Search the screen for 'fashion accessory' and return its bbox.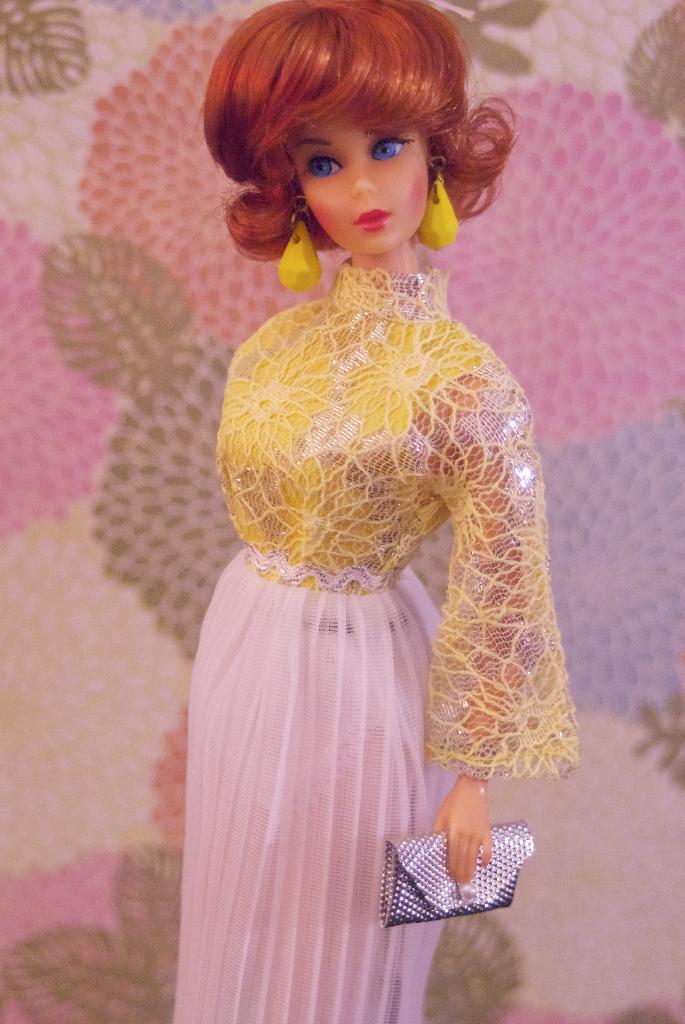
Found: crop(414, 157, 459, 248).
